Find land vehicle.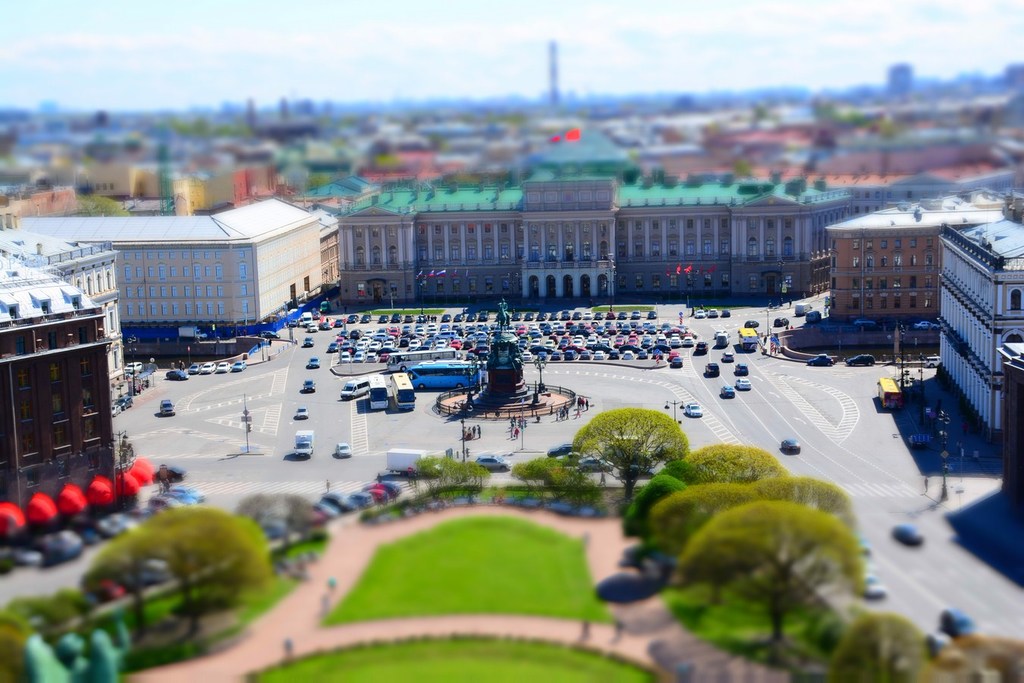
l=407, t=316, r=410, b=319.
